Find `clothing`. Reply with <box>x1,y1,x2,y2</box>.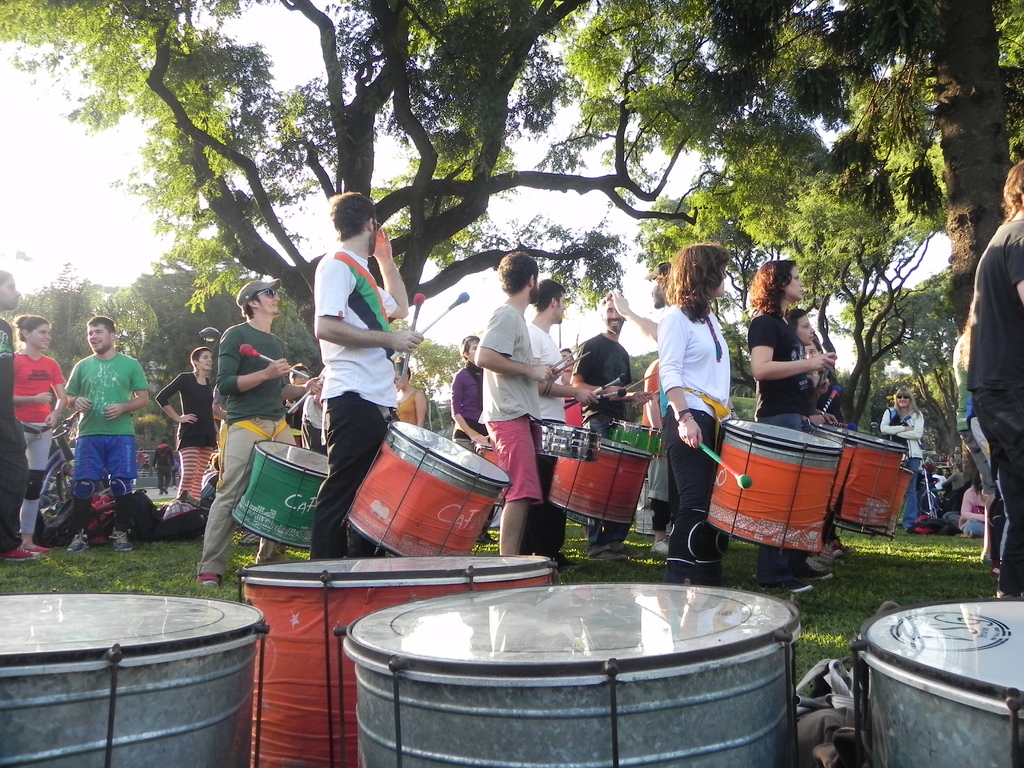
<box>876,405,931,530</box>.
